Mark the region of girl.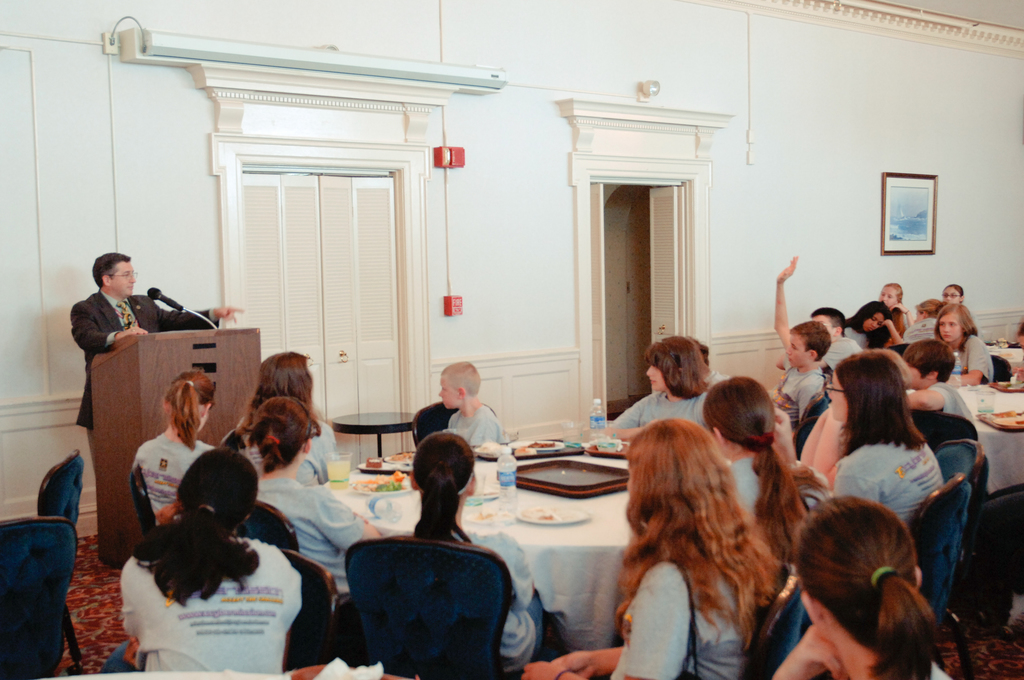
Region: box(131, 372, 214, 531).
